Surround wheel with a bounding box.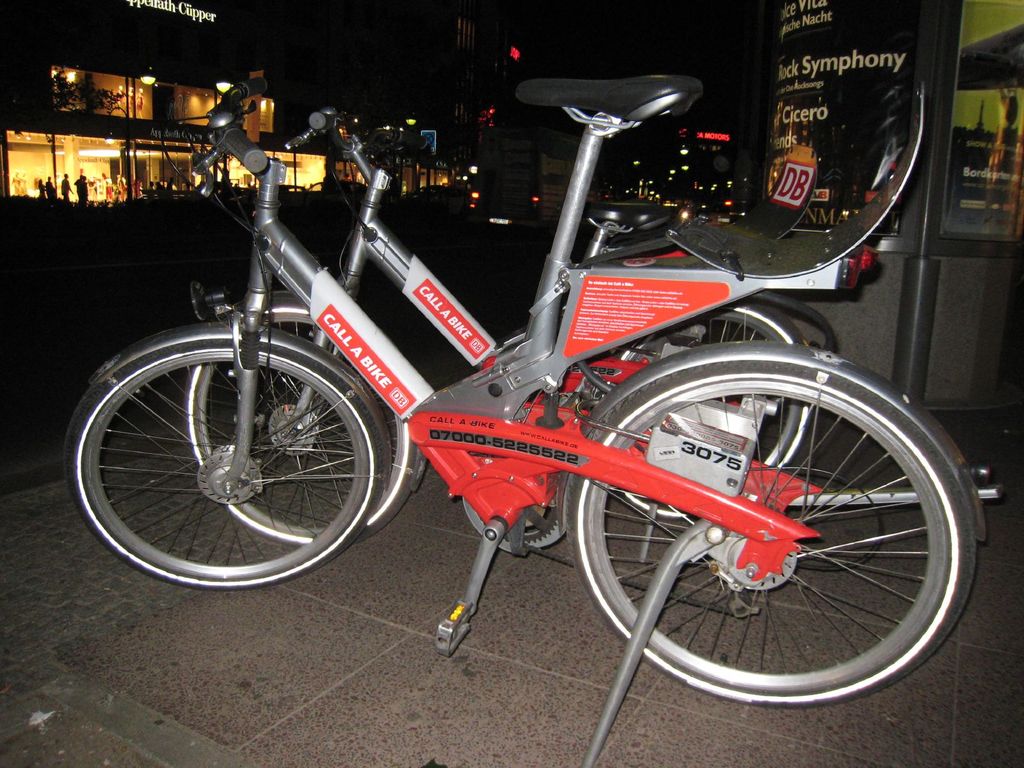
bbox(188, 305, 413, 546).
